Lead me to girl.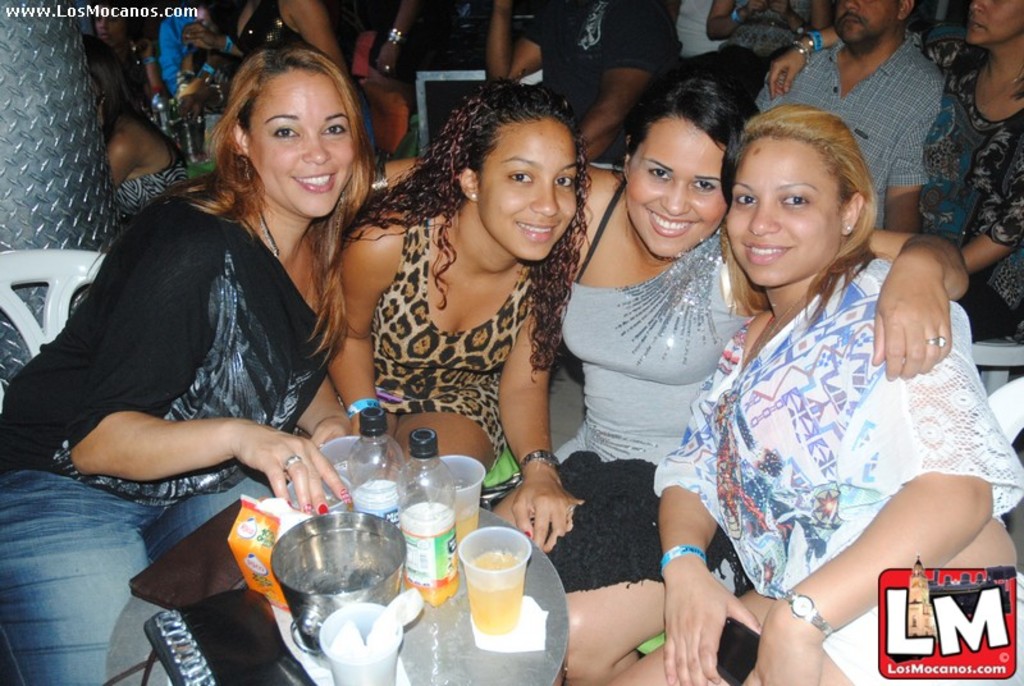
Lead to bbox=(0, 54, 364, 685).
